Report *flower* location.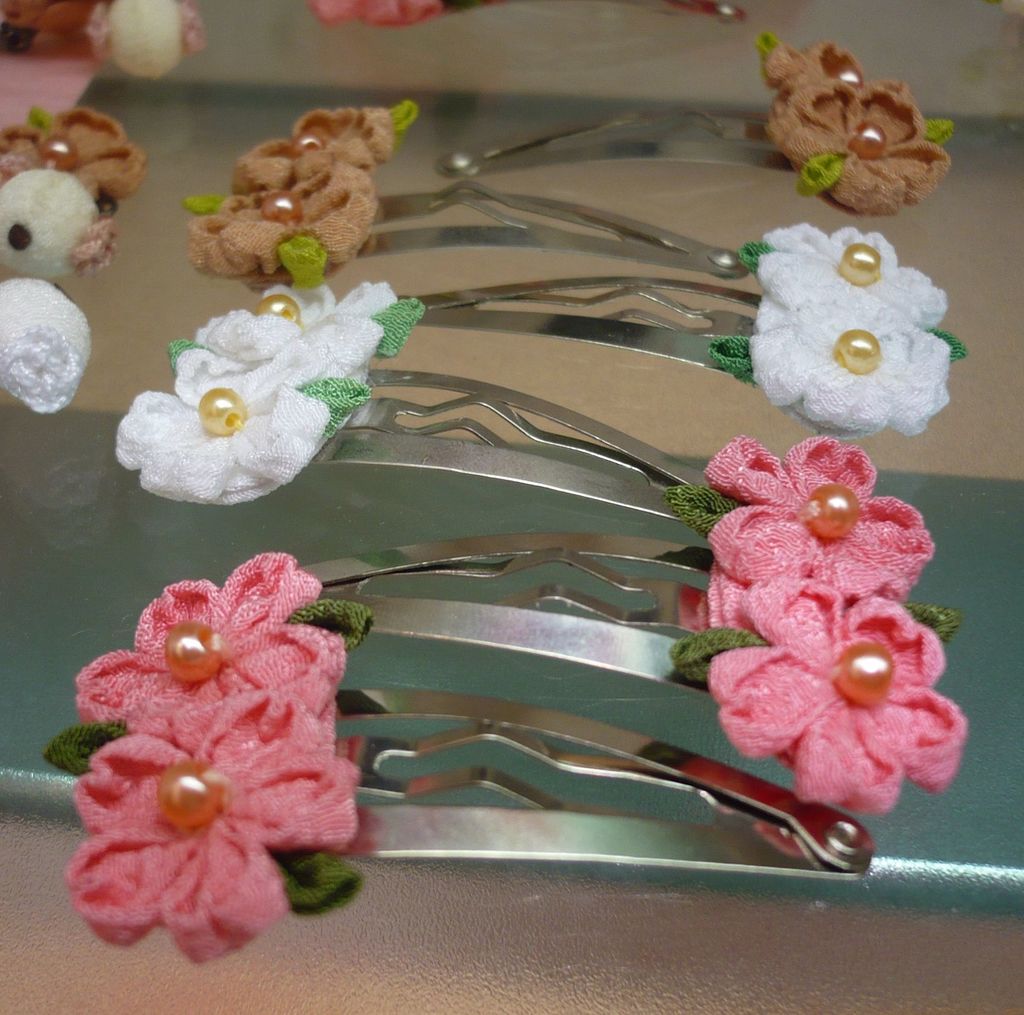
Report: detection(179, 156, 378, 280).
